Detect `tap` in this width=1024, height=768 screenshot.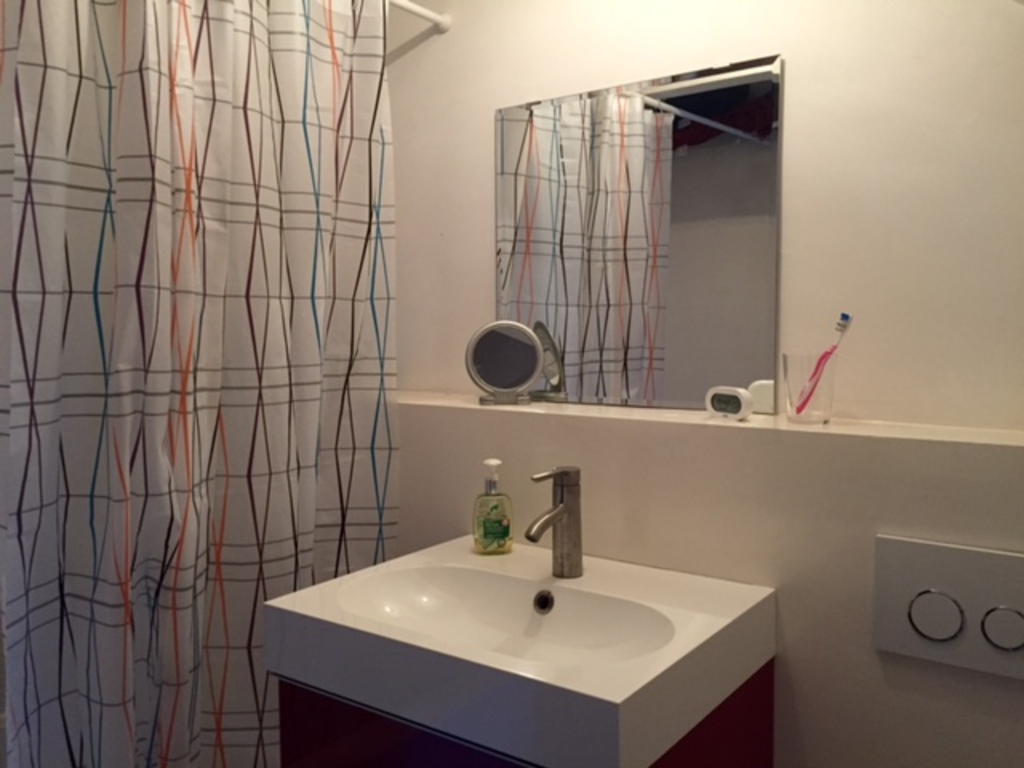
Detection: [x1=531, y1=459, x2=590, y2=581].
